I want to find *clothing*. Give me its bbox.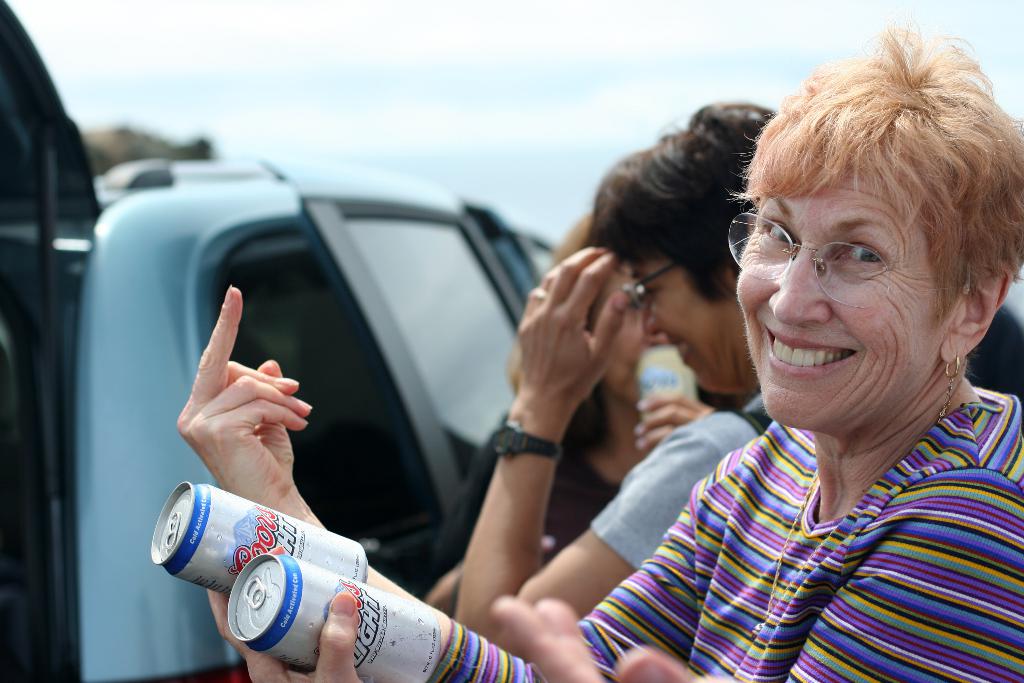
rect(588, 394, 775, 569).
